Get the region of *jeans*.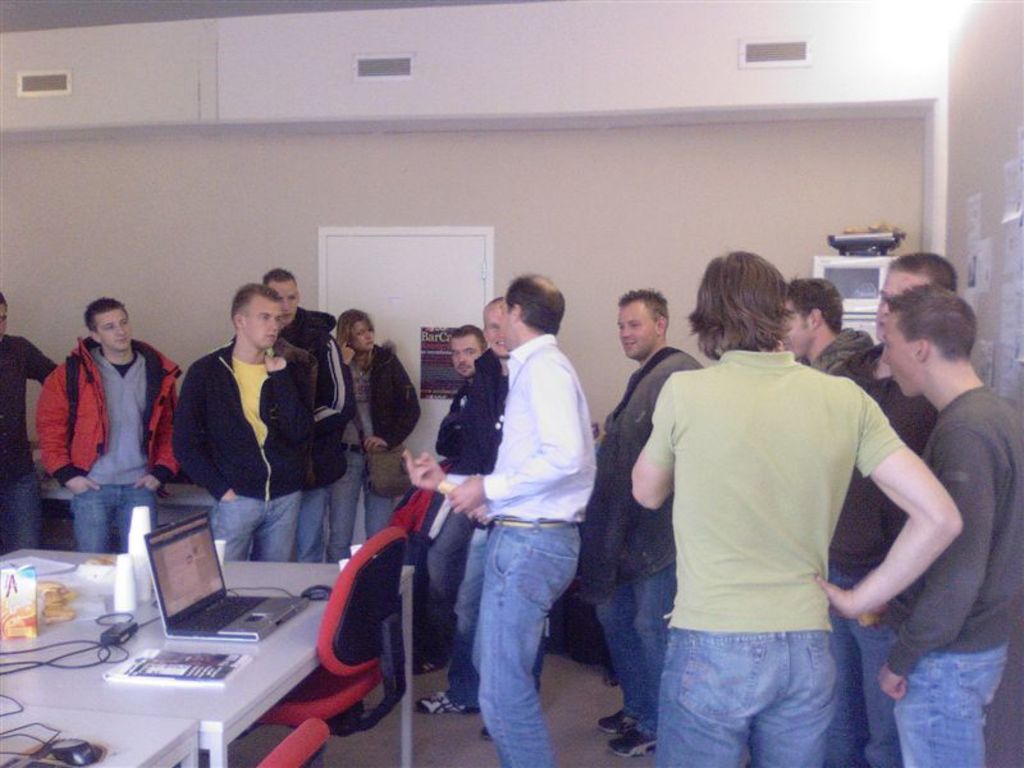
Rect(216, 490, 297, 562).
